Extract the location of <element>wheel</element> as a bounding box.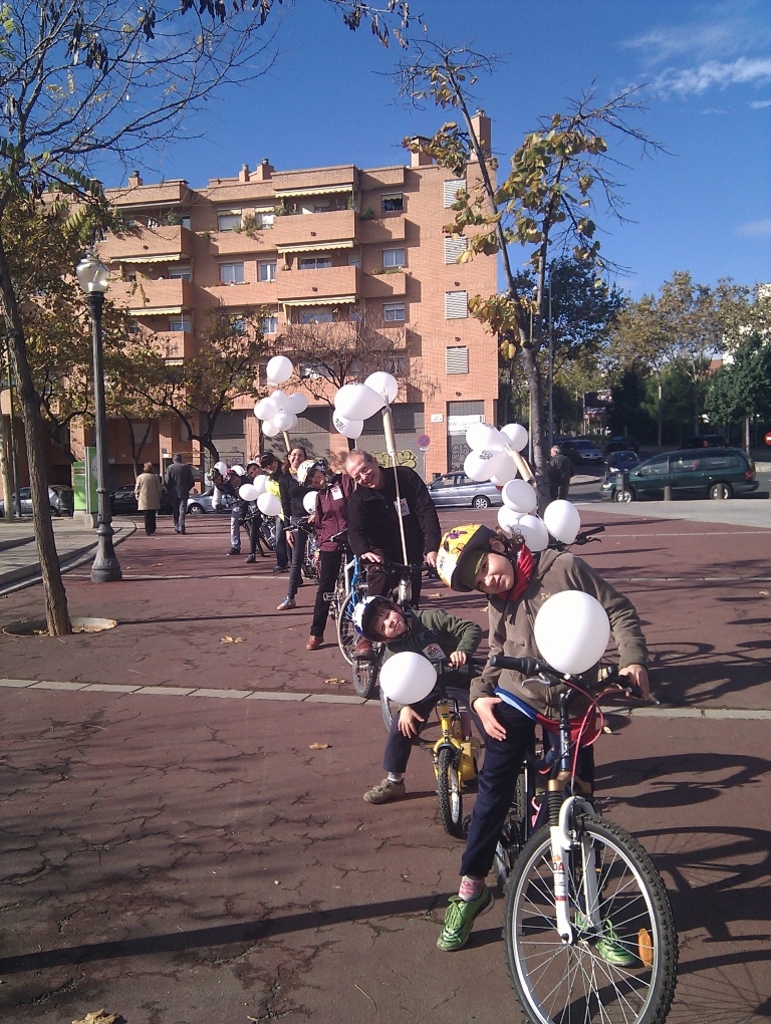
(338,589,367,666).
